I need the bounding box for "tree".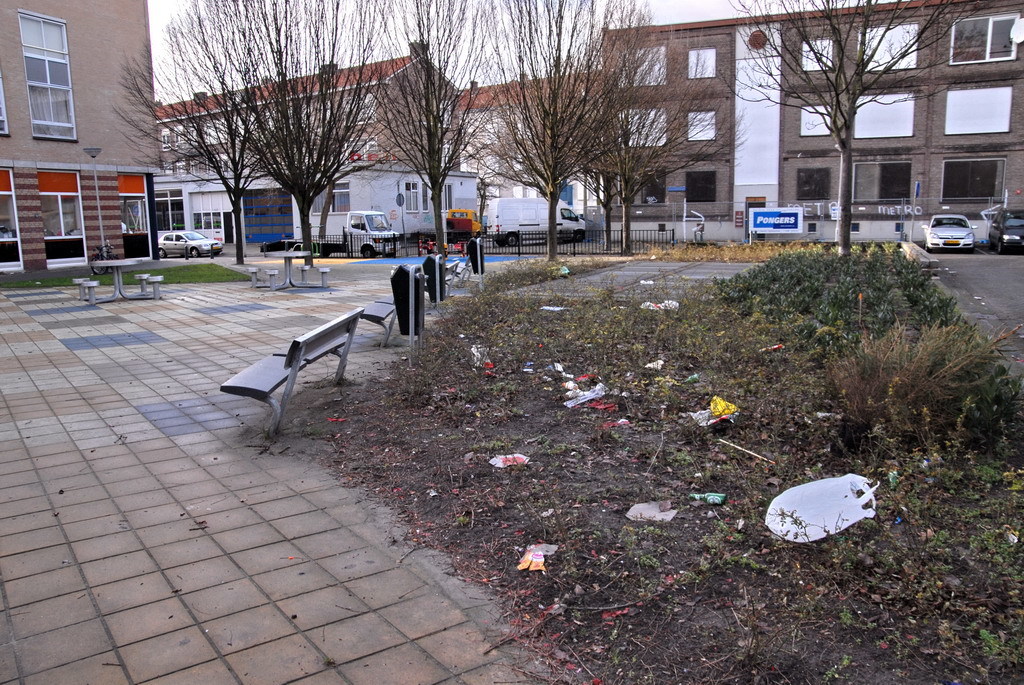
Here it is: select_region(195, 0, 386, 265).
